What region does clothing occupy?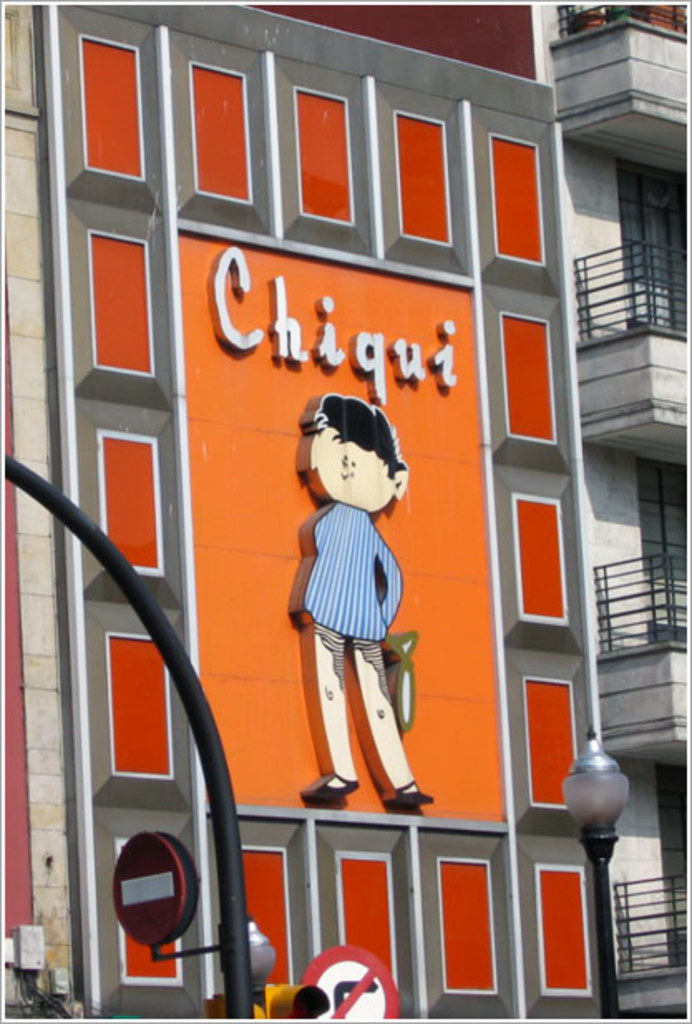
bbox(292, 451, 413, 763).
